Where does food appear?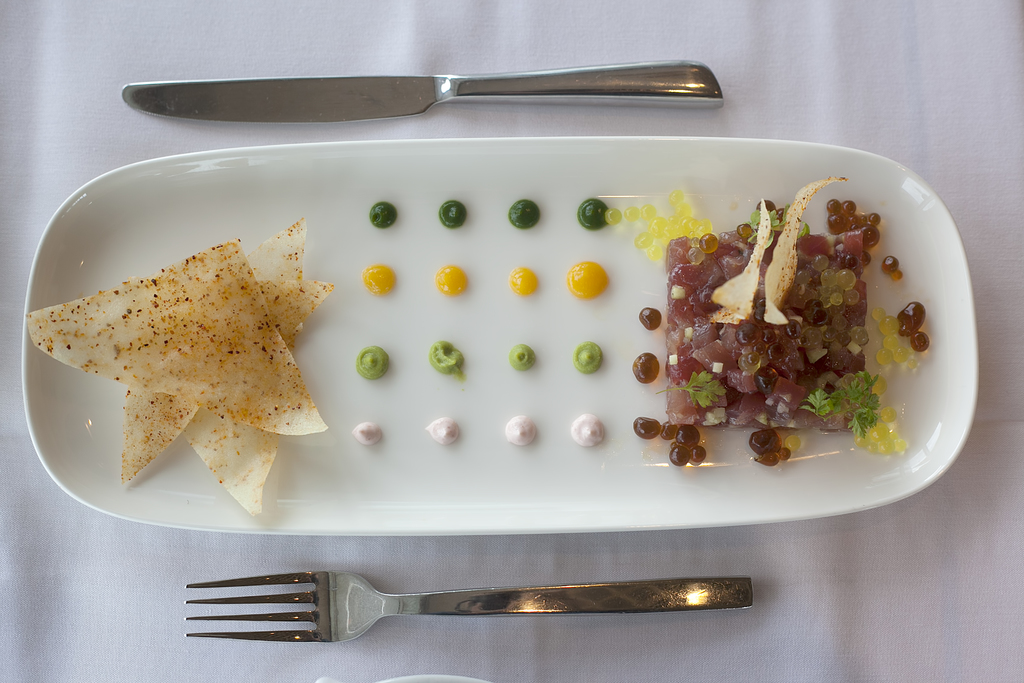
Appears at <box>350,418,383,447</box>.
